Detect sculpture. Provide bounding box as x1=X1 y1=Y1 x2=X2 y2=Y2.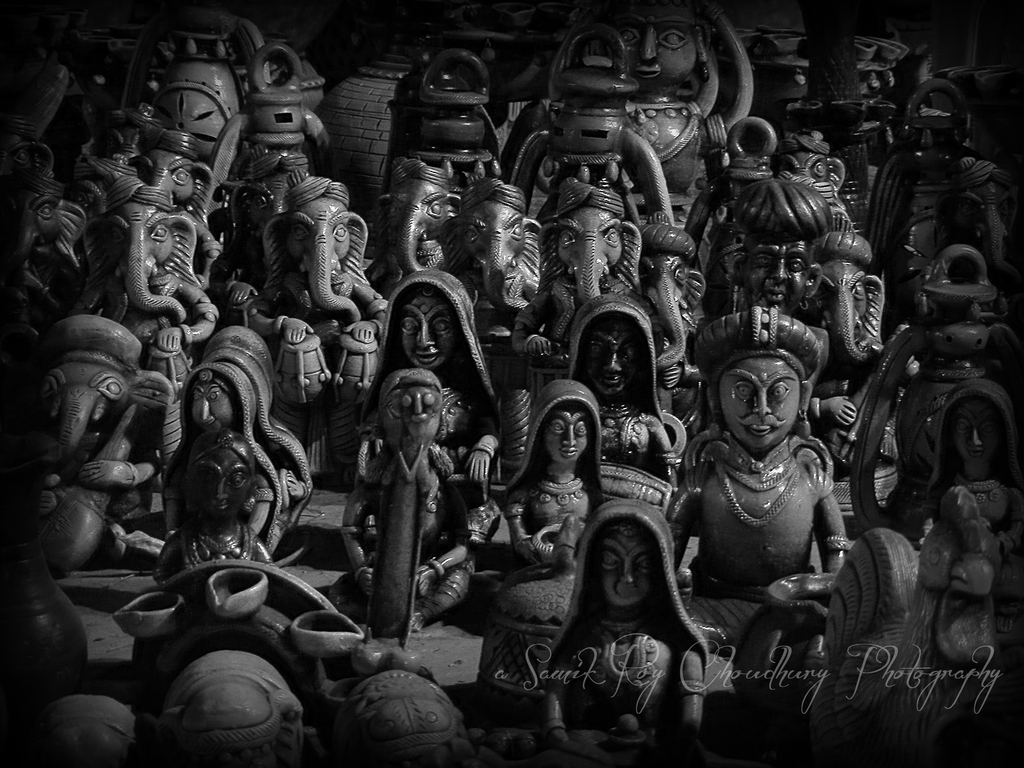
x1=845 y1=43 x2=903 y2=132.
